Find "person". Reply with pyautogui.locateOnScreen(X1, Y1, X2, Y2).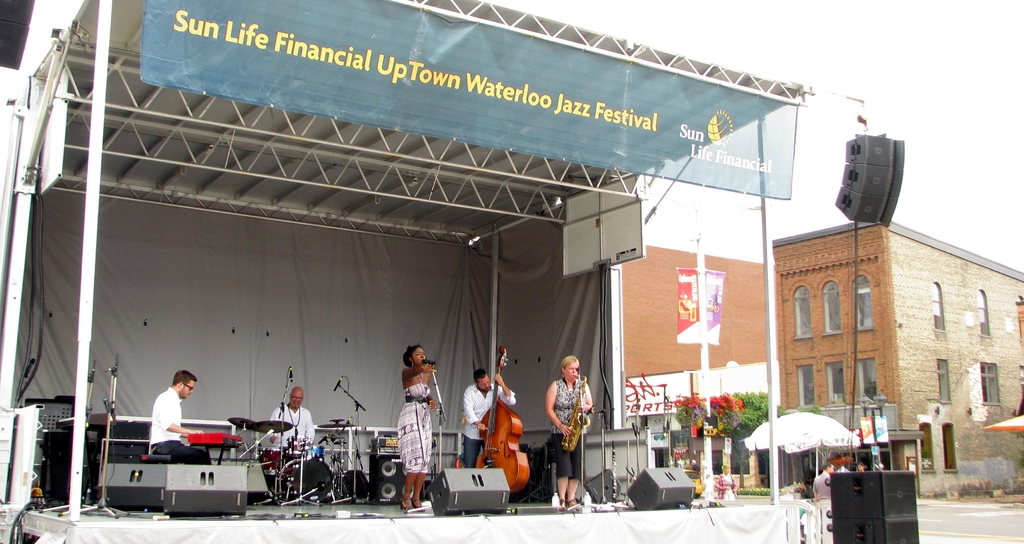
pyautogui.locateOnScreen(262, 385, 321, 463).
